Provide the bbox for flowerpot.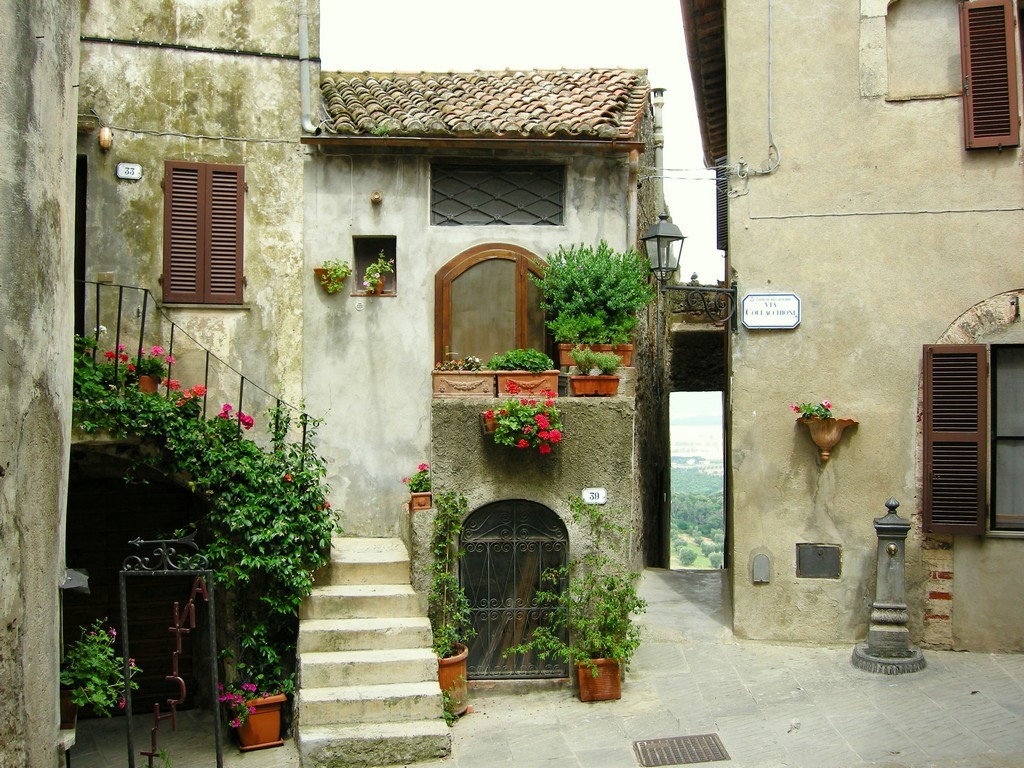
locate(569, 377, 622, 396).
